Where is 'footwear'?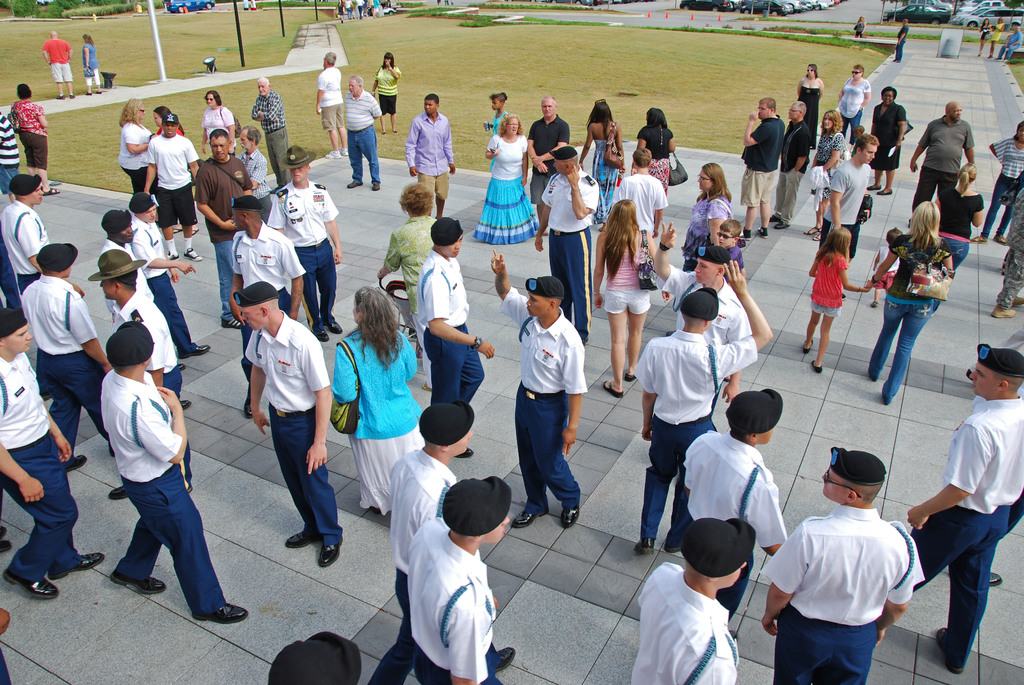
Rect(803, 340, 813, 357).
